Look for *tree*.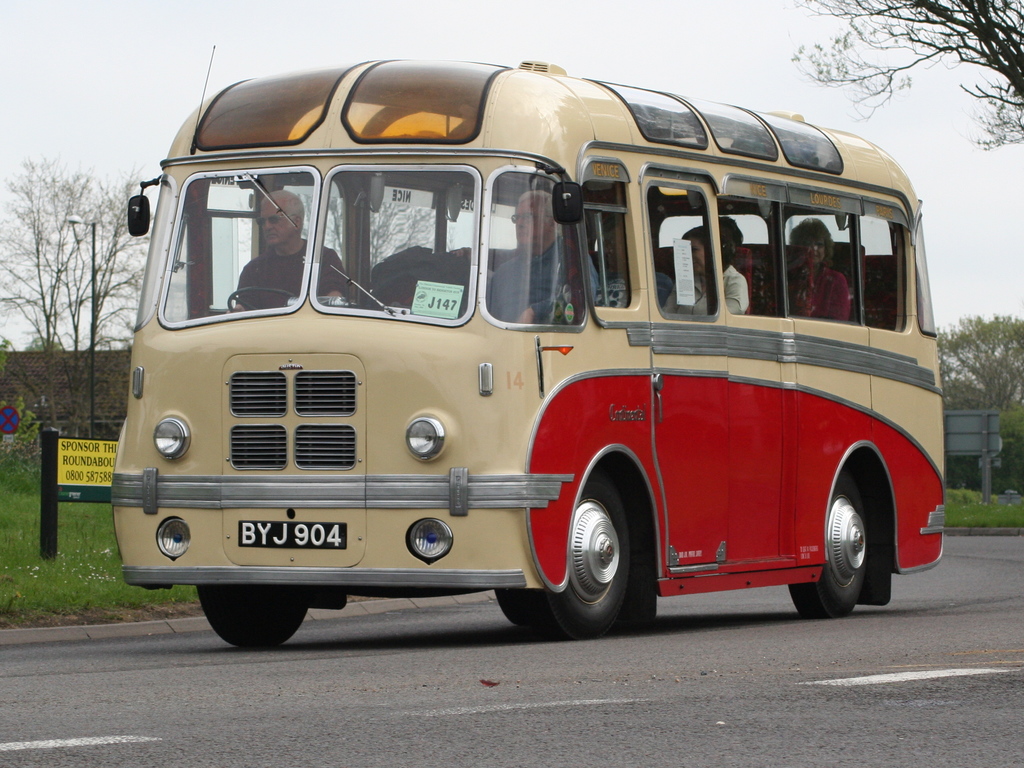
Found: (left=0, top=154, right=120, bottom=444).
